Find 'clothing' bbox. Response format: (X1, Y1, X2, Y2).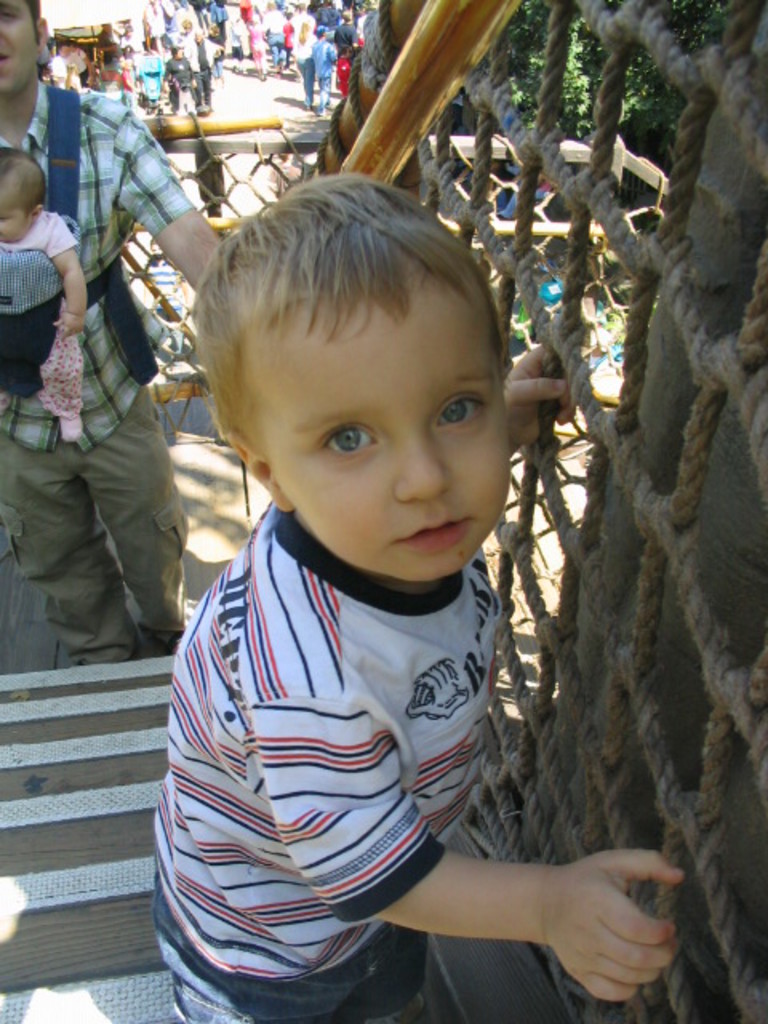
(29, 202, 70, 258).
